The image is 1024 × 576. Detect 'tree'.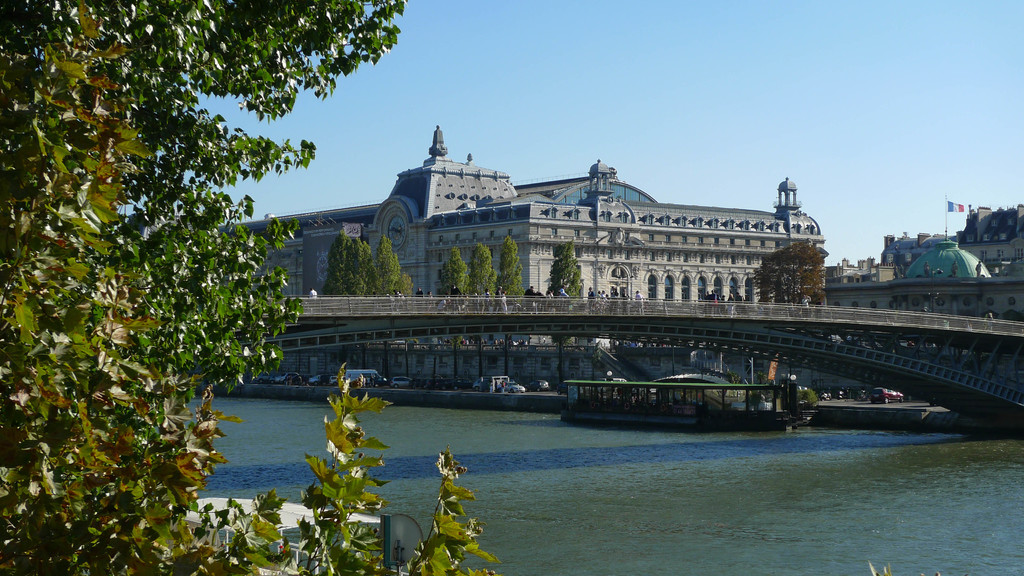
Detection: 473, 243, 496, 377.
